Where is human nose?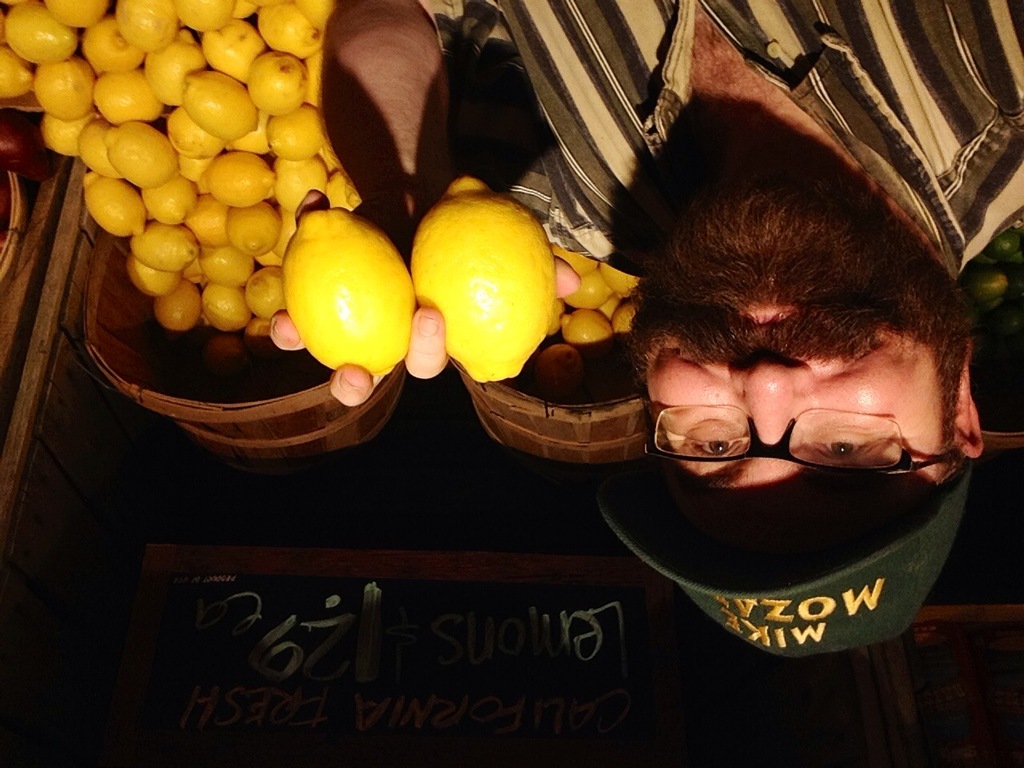
727:353:814:447.
